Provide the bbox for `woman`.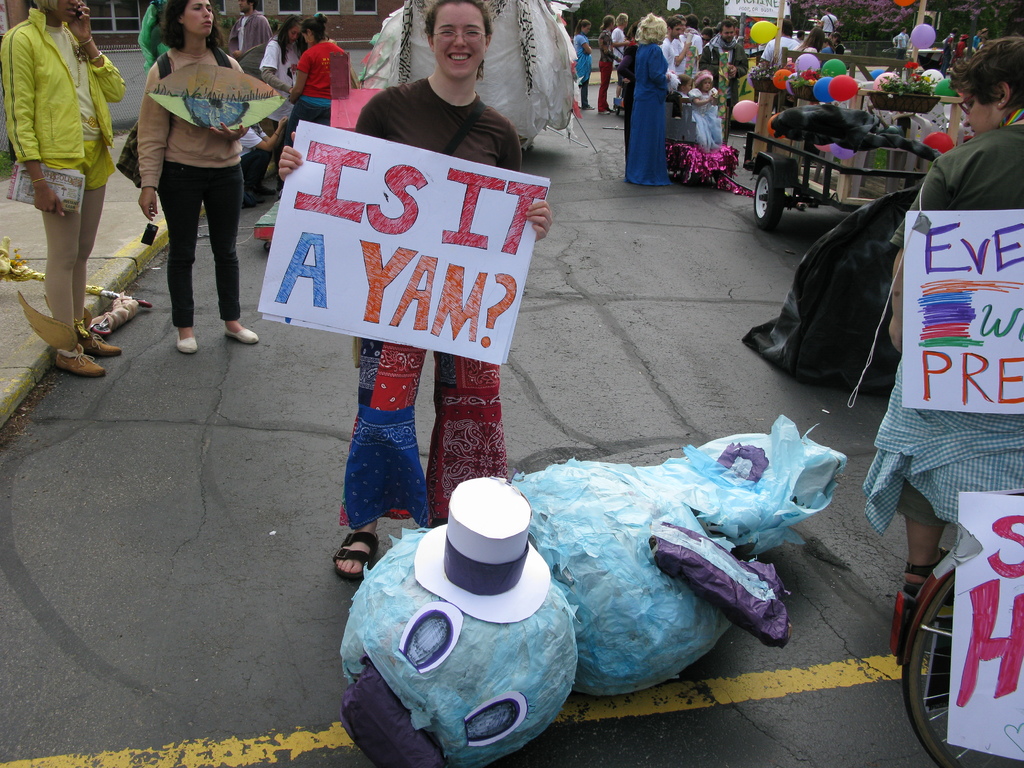
bbox=[284, 9, 345, 157].
